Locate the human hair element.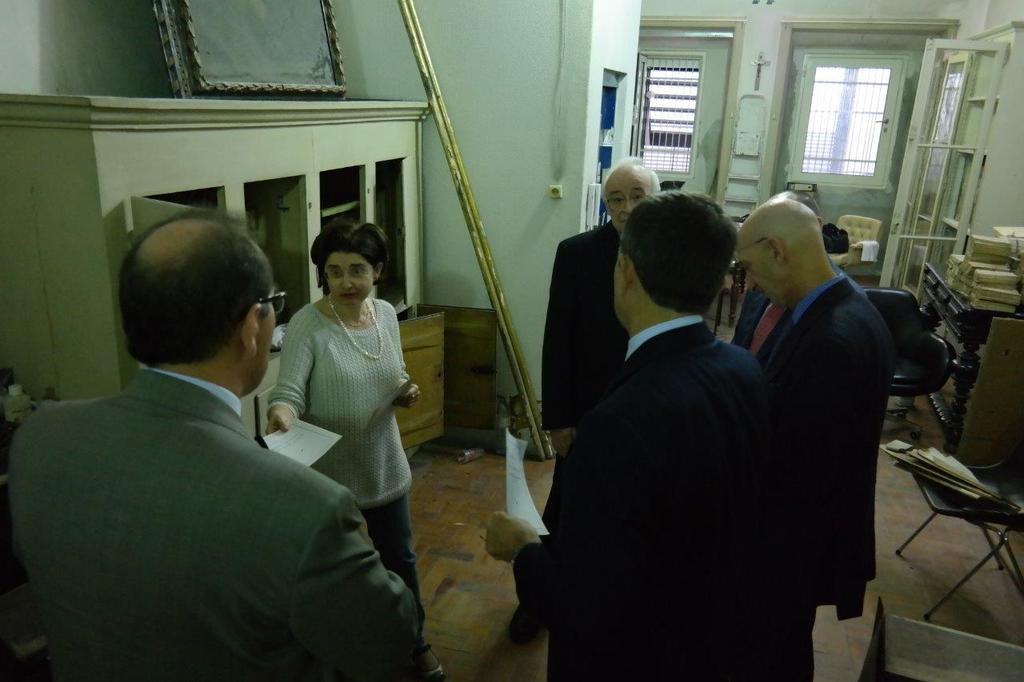
Element bbox: bbox=[116, 211, 263, 376].
